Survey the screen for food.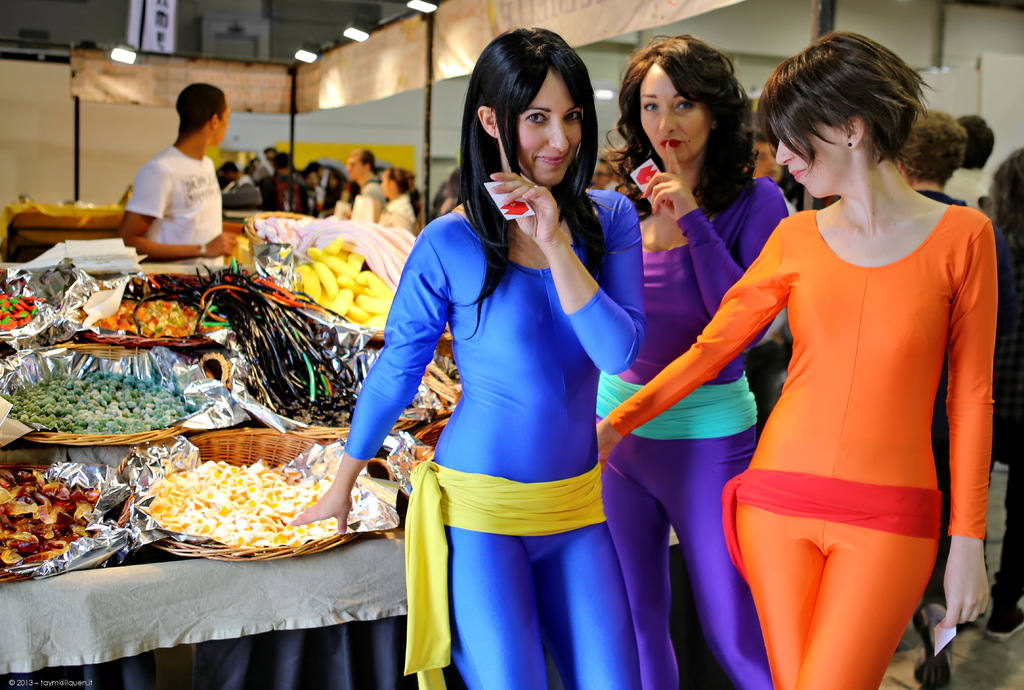
Survey found: select_region(267, 234, 394, 328).
